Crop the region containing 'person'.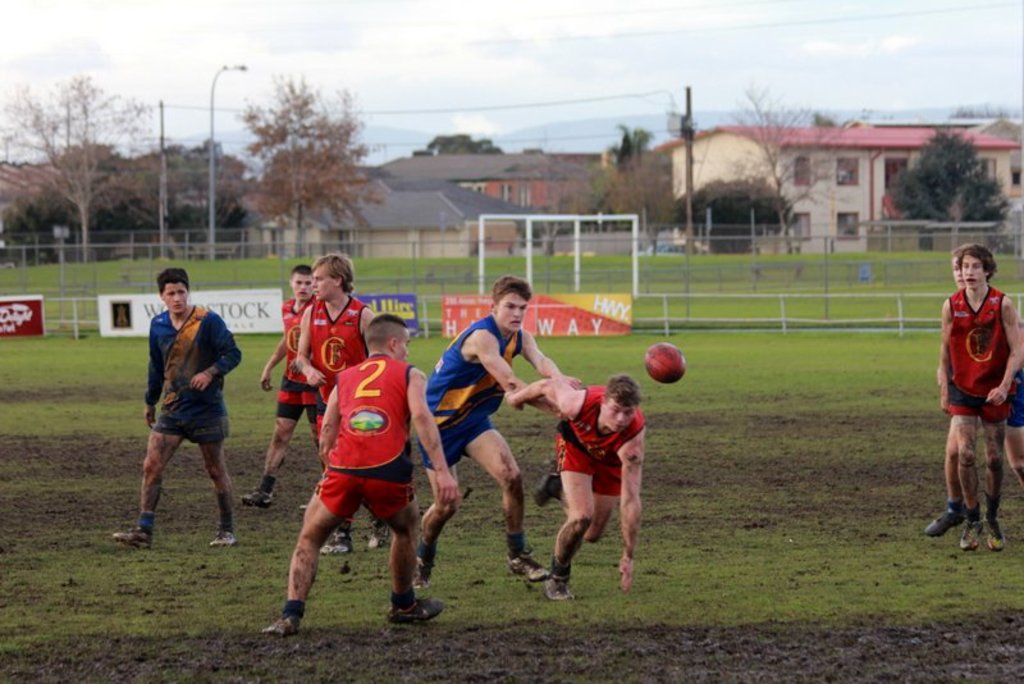
Crop region: crop(109, 265, 243, 551).
